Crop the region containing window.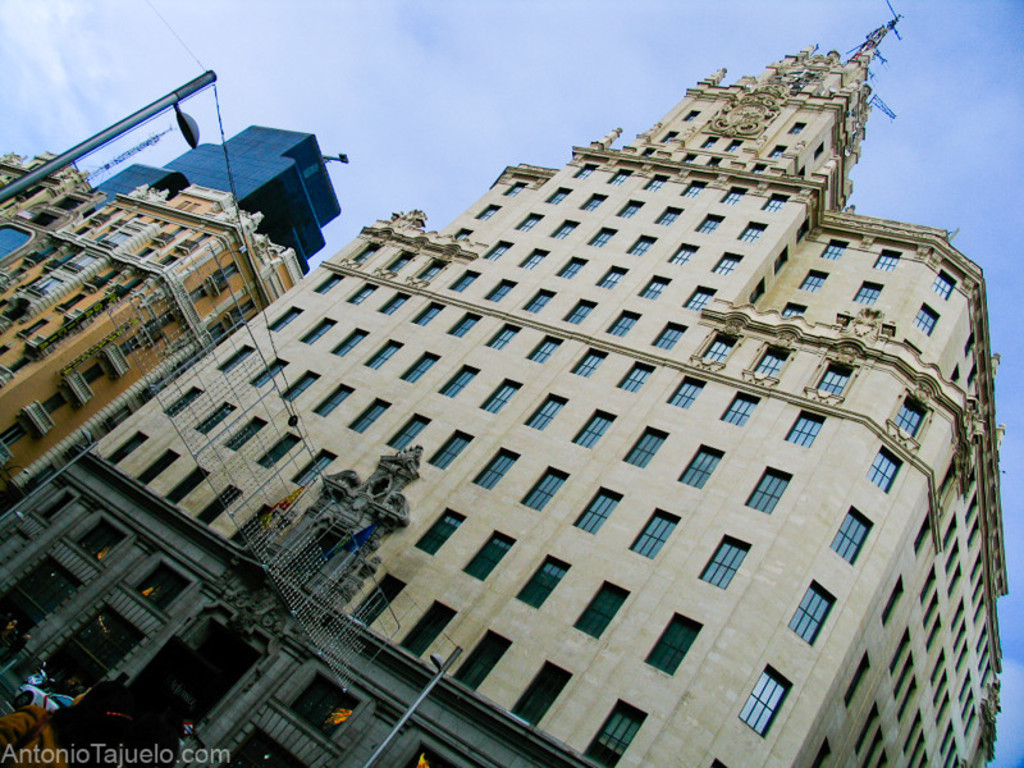
Crop region: Rect(815, 236, 852, 260).
